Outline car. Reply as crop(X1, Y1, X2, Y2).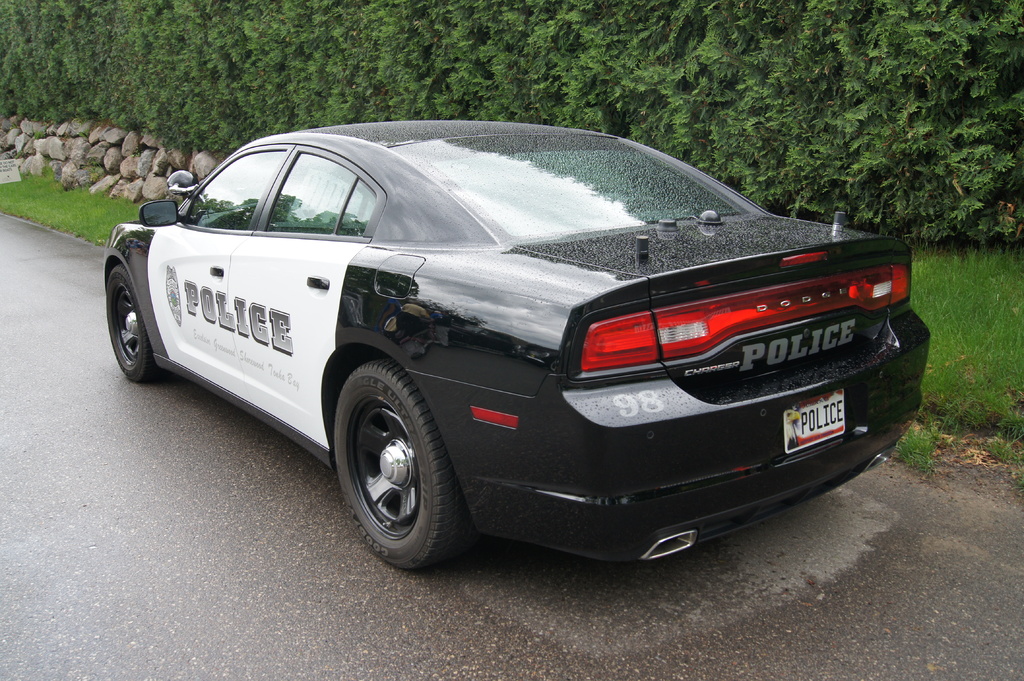
crop(102, 113, 936, 570).
